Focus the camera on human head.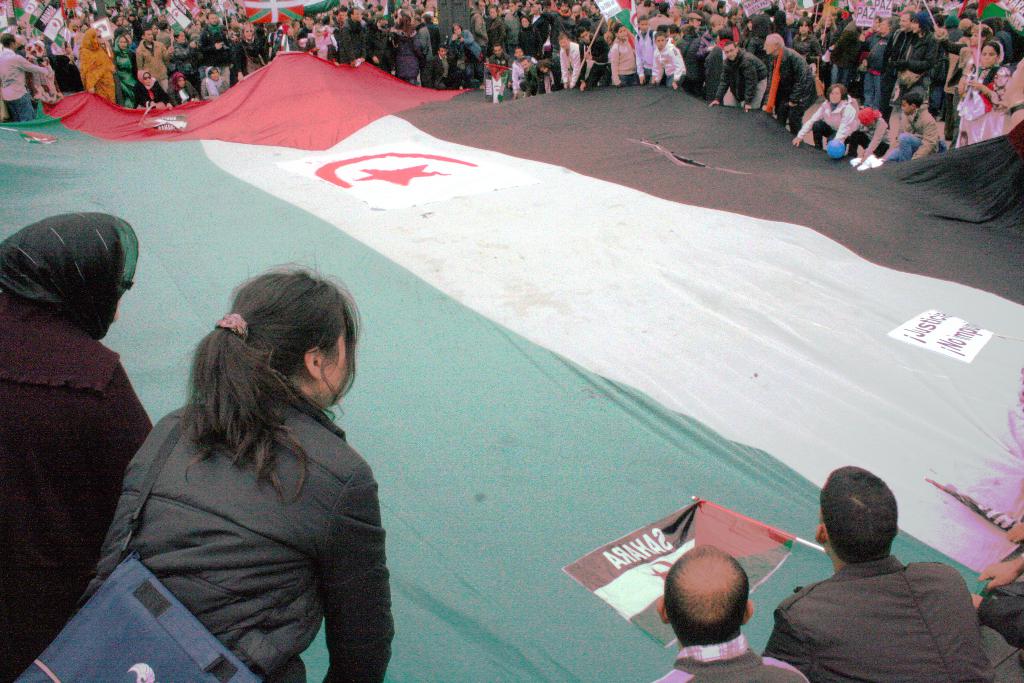
Focus region: (451, 22, 462, 37).
